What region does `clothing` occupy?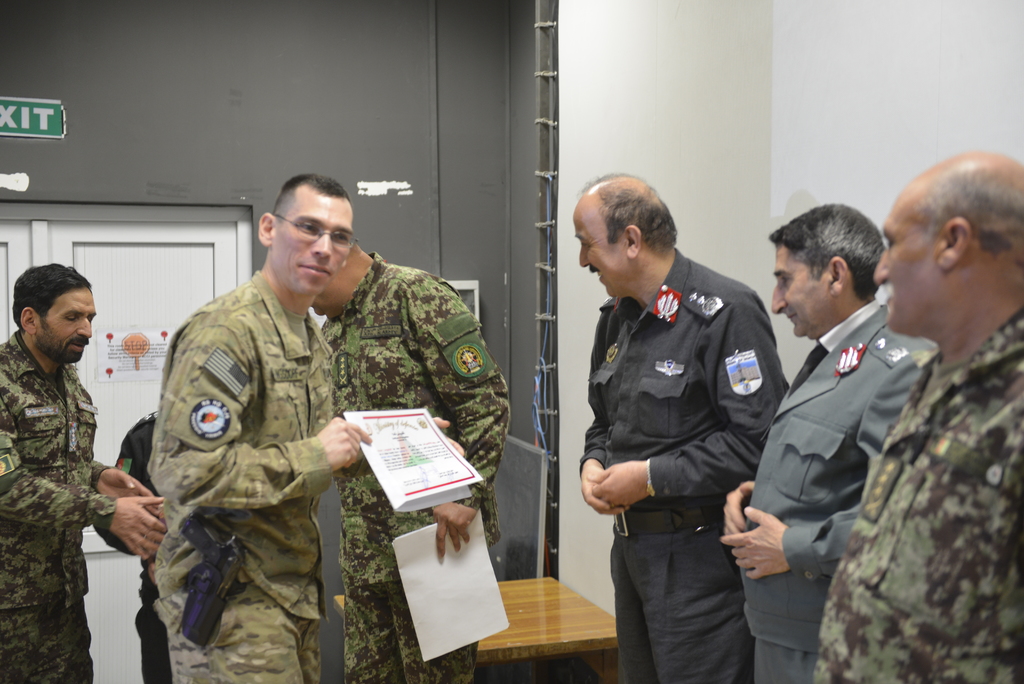
<region>0, 321, 110, 683</region>.
